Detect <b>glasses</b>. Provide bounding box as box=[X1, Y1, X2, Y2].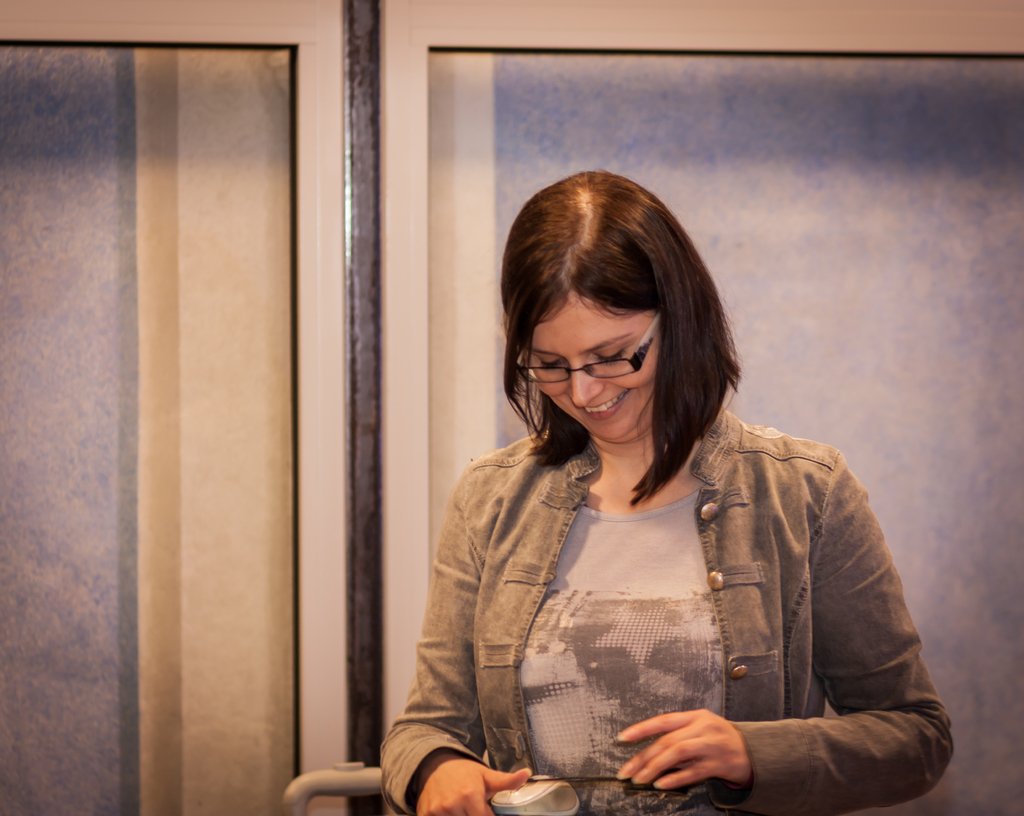
box=[515, 310, 659, 384].
